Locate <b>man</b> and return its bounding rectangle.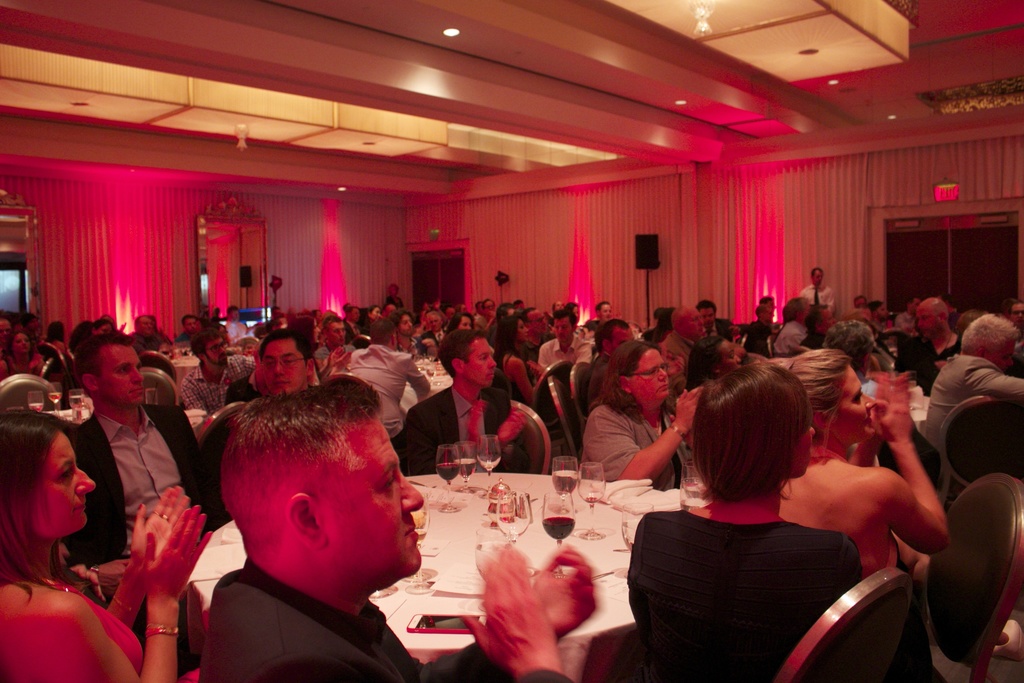
140 399 480 682.
